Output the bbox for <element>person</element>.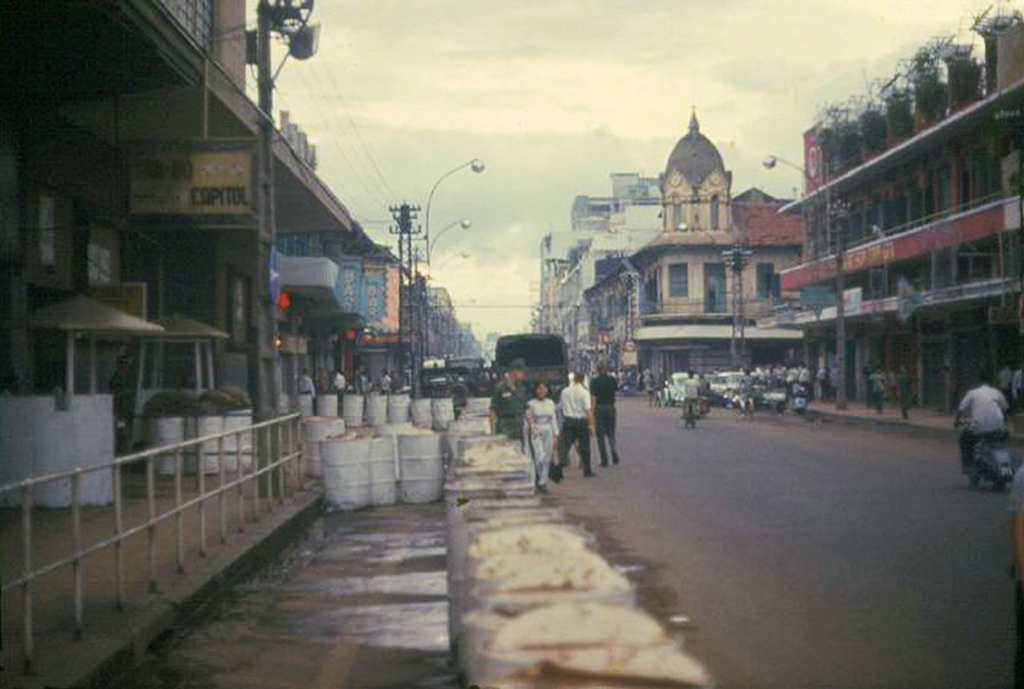
detection(742, 378, 763, 406).
